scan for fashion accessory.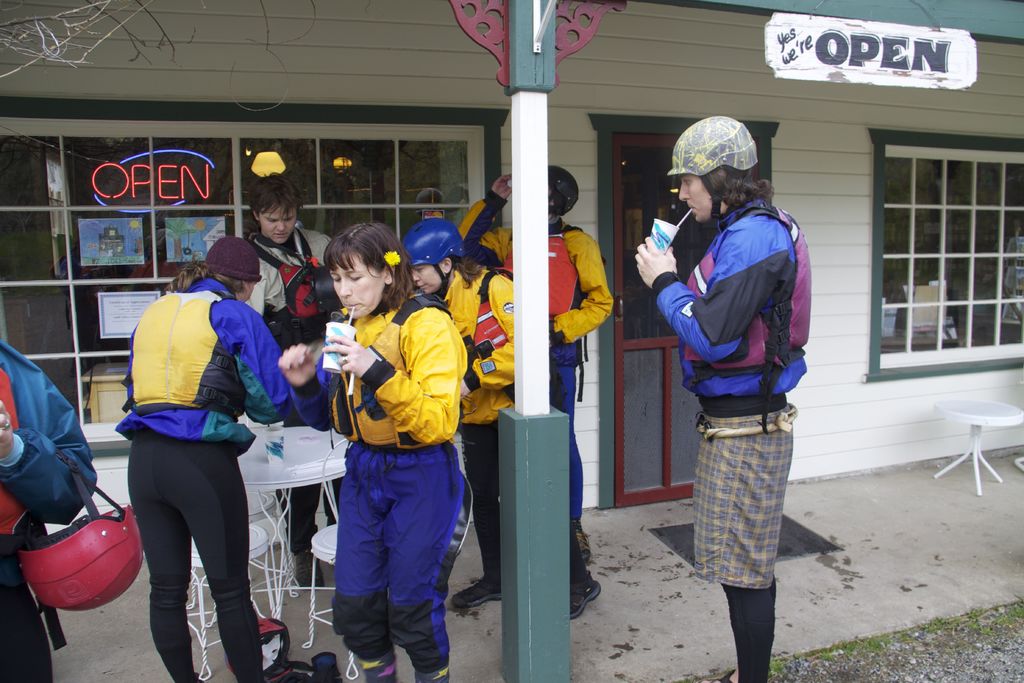
Scan result: [x1=456, y1=185, x2=589, y2=364].
